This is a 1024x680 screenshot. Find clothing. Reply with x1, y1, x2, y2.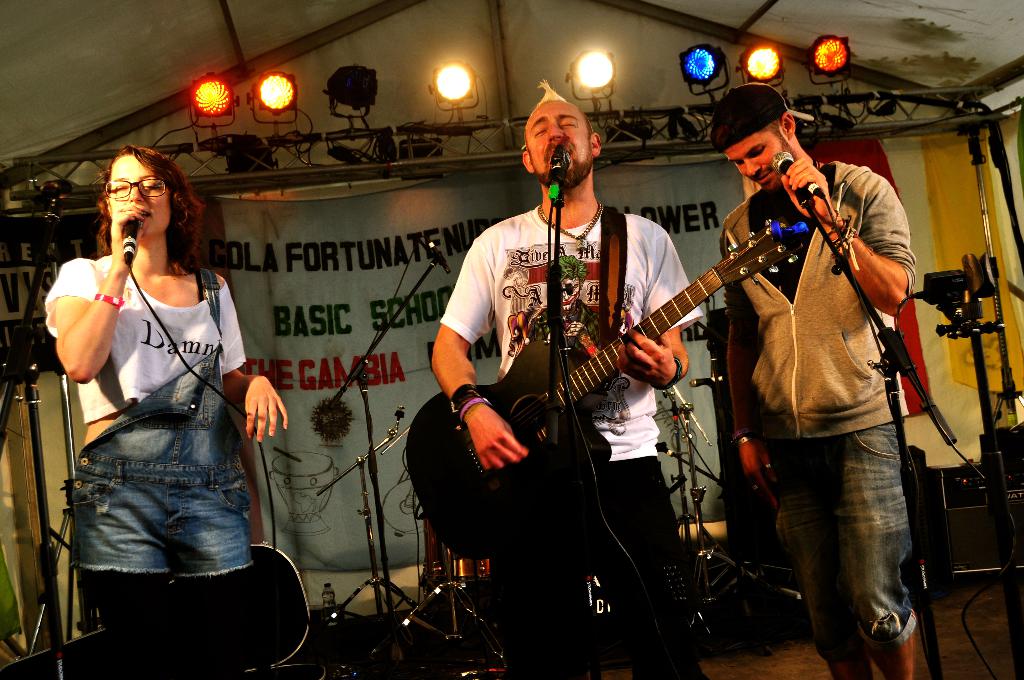
35, 252, 266, 679.
